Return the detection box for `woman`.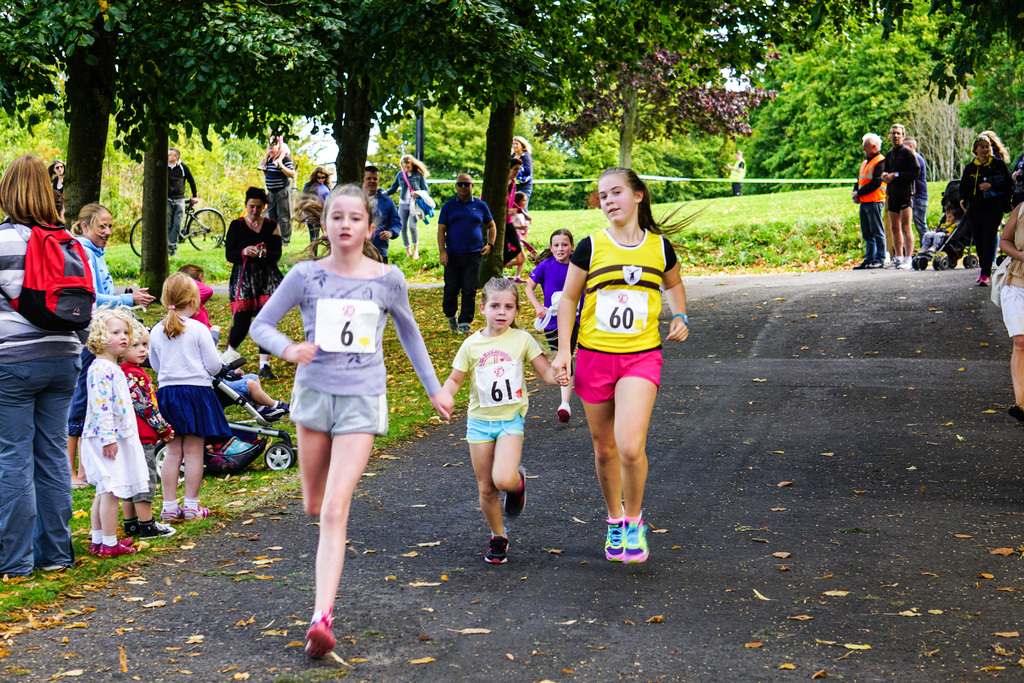
0, 152, 83, 580.
